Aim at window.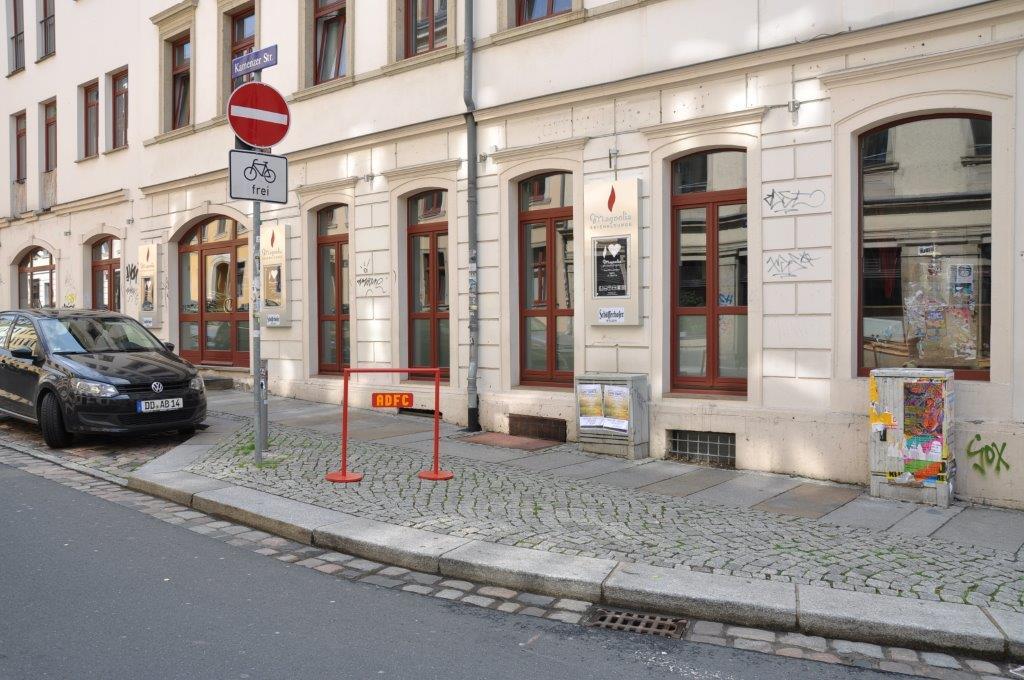
Aimed at bbox=(179, 212, 251, 359).
